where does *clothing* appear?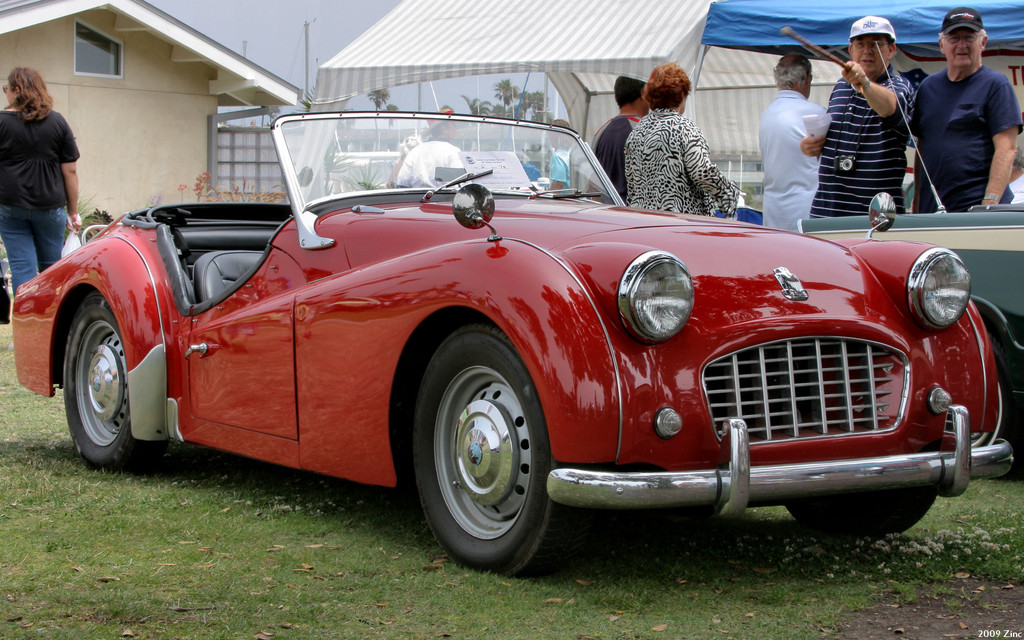
Appears at select_region(547, 145, 572, 195).
